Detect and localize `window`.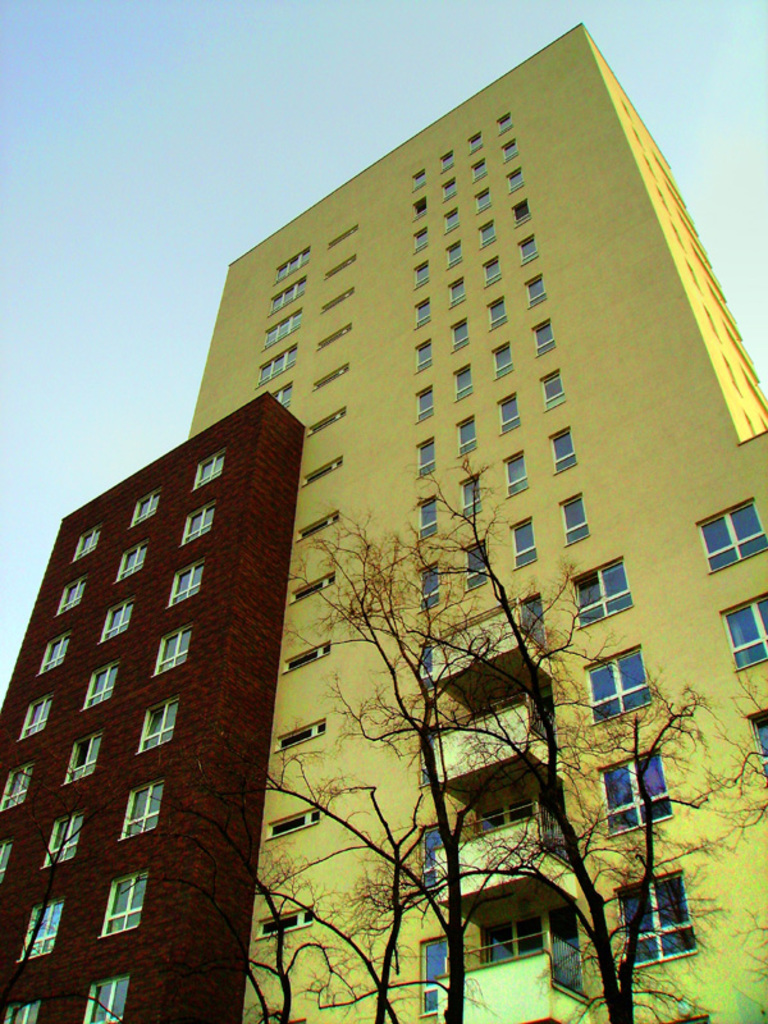
Localized at (97,874,151,942).
